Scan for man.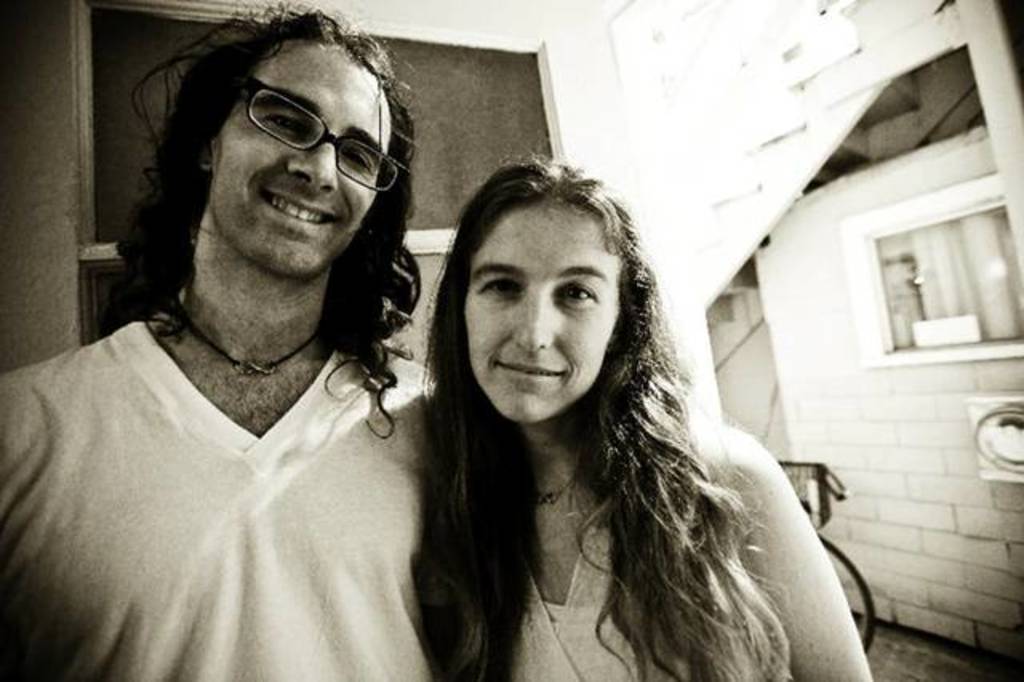
Scan result: bbox=[3, 0, 440, 680].
